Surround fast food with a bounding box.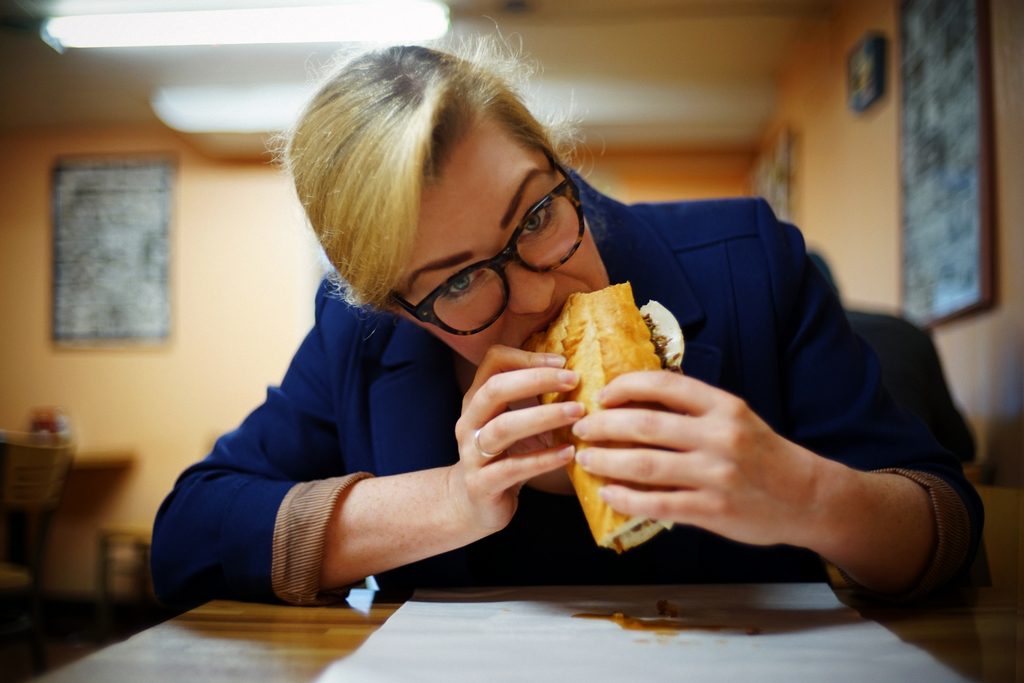
{"left": 515, "top": 277, "right": 684, "bottom": 554}.
